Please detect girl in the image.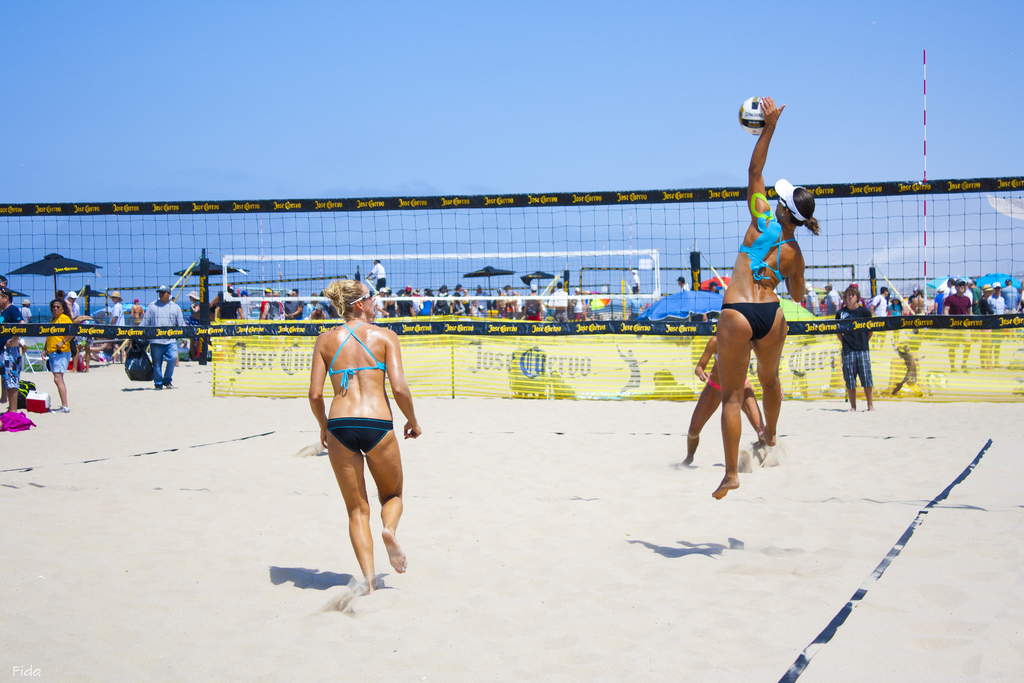
rect(0, 316, 28, 412).
